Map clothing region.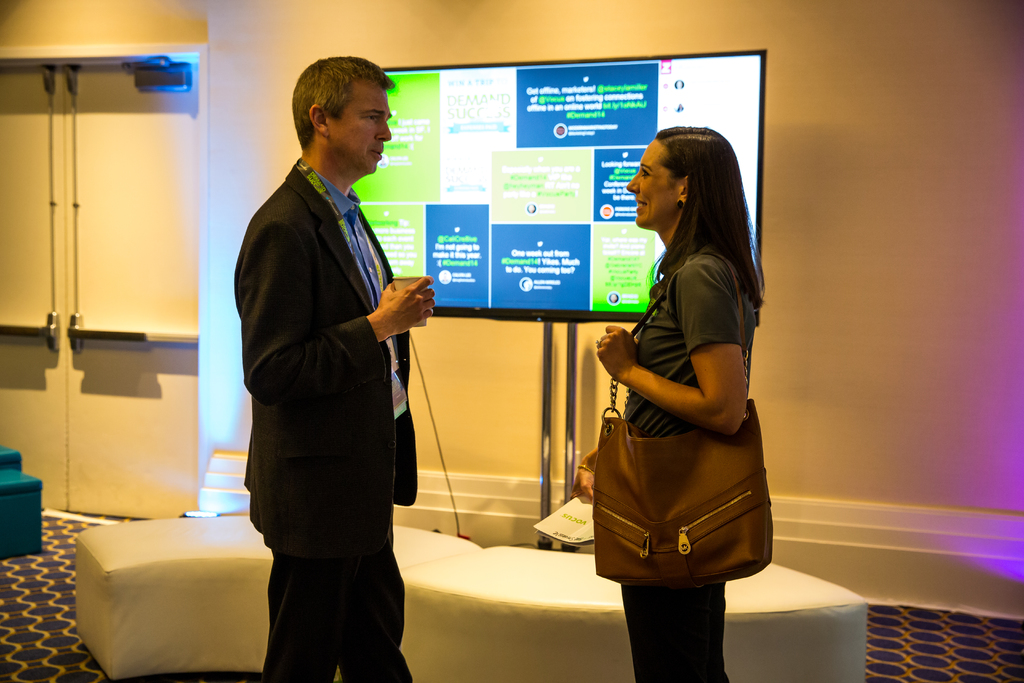
Mapped to pyautogui.locateOnScreen(615, 238, 759, 682).
